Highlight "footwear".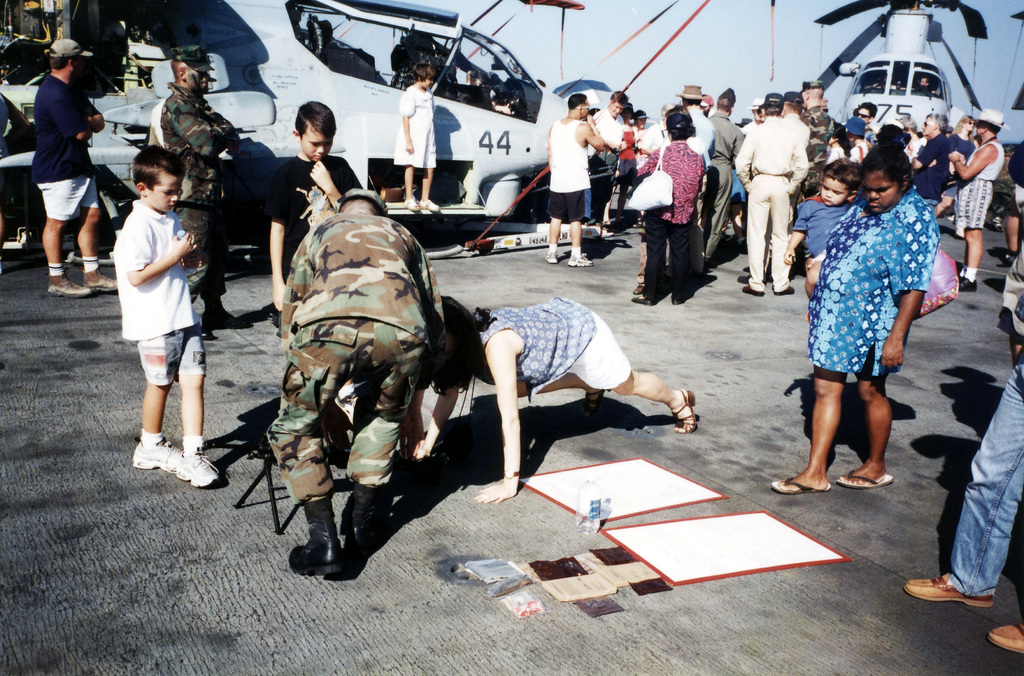
Highlighted region: (631,295,655,306).
